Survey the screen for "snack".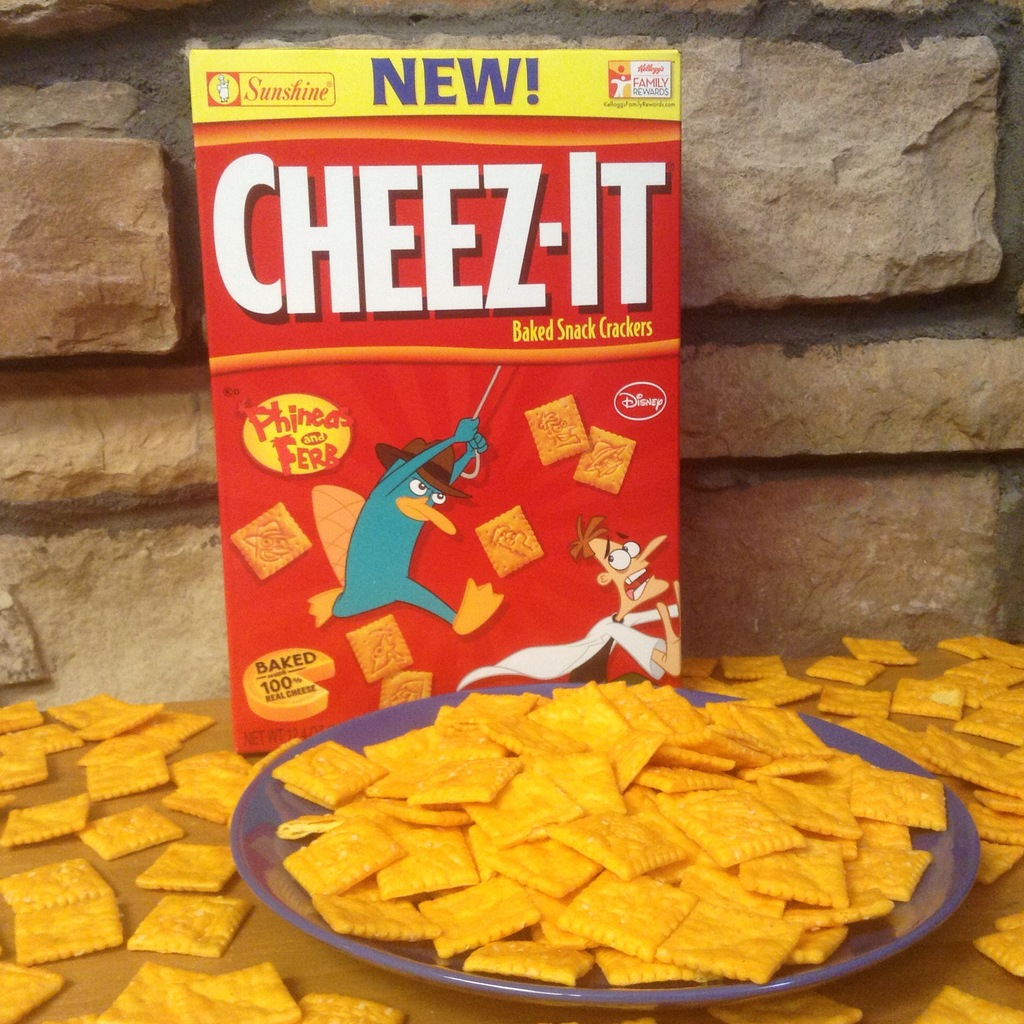
Survey found: bbox=[0, 858, 123, 907].
